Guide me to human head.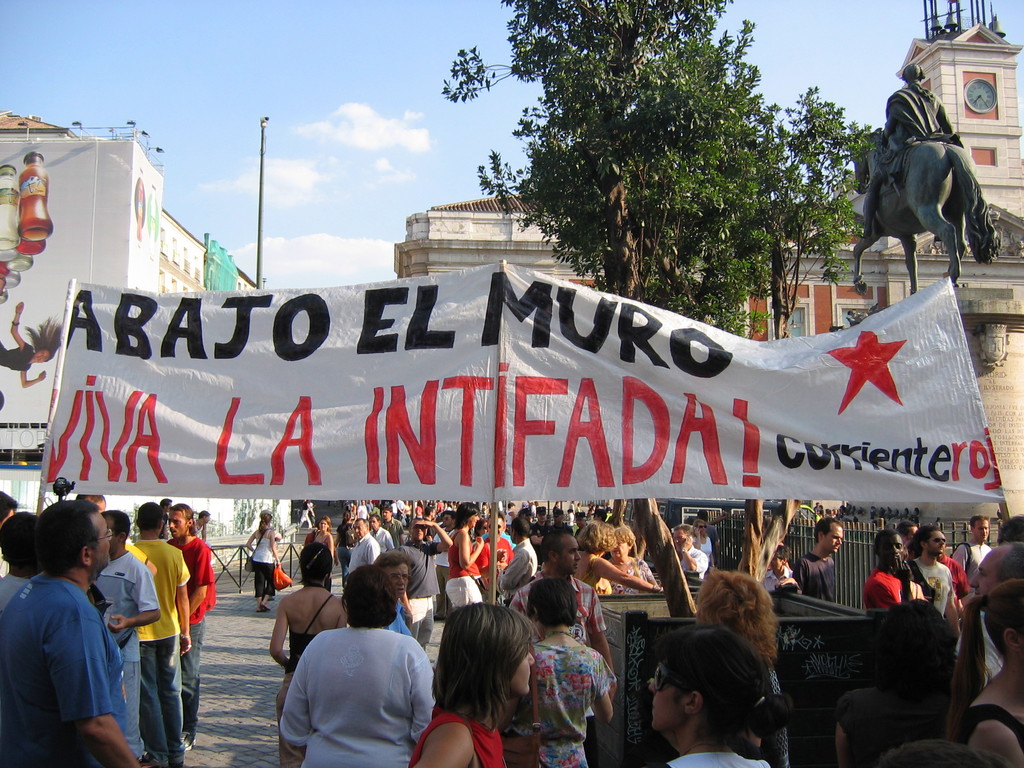
Guidance: box=[370, 515, 381, 532].
